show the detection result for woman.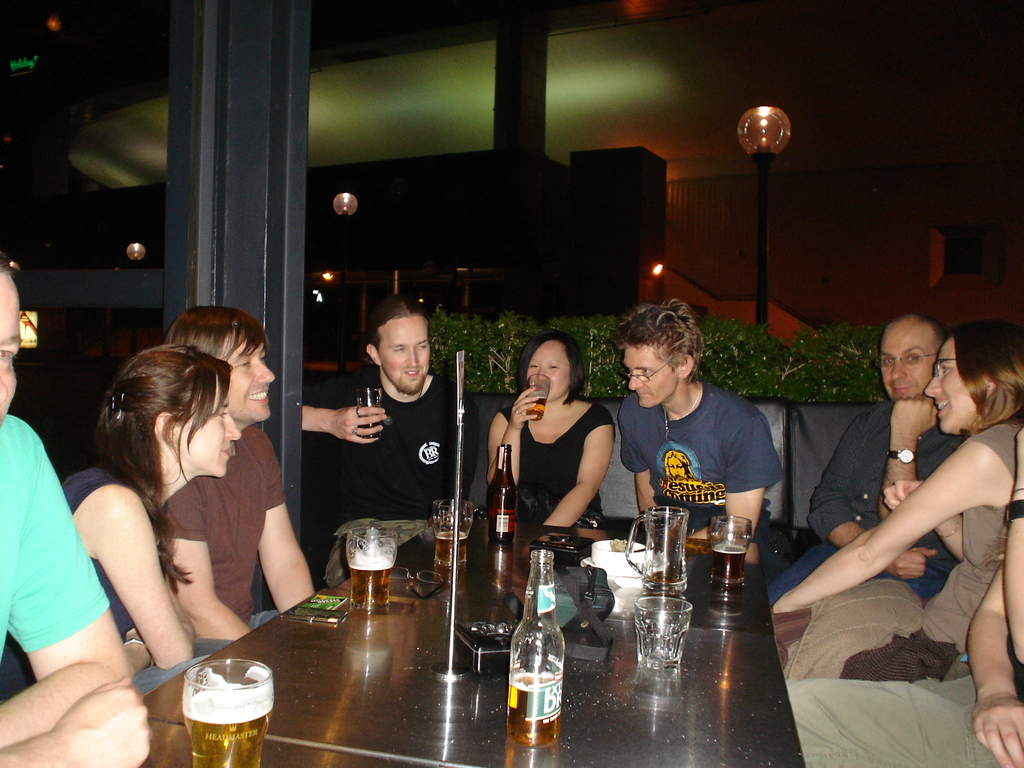
l=762, t=314, r=1023, b=682.
